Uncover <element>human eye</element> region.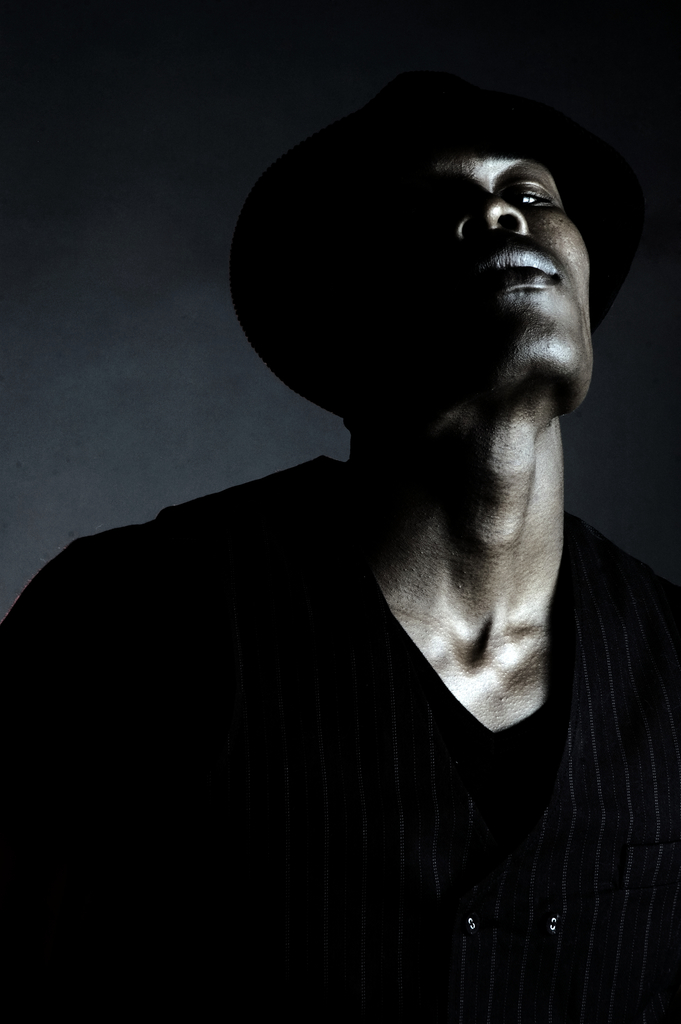
Uncovered: <box>494,177,554,211</box>.
